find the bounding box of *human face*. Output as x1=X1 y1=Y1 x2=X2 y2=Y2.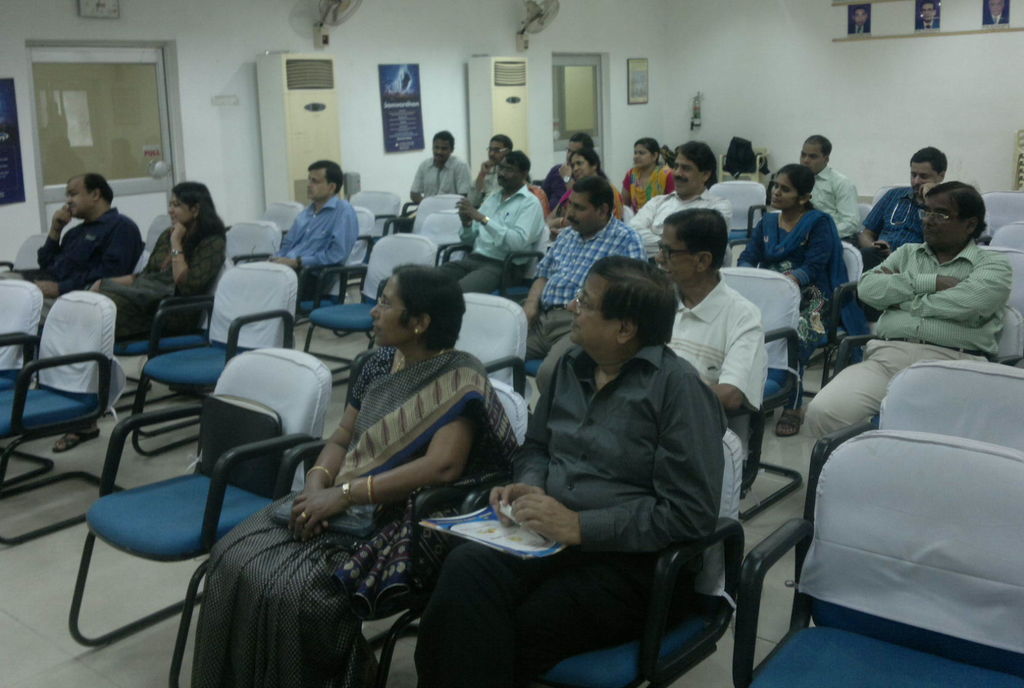
x1=169 y1=199 x2=195 y2=225.
